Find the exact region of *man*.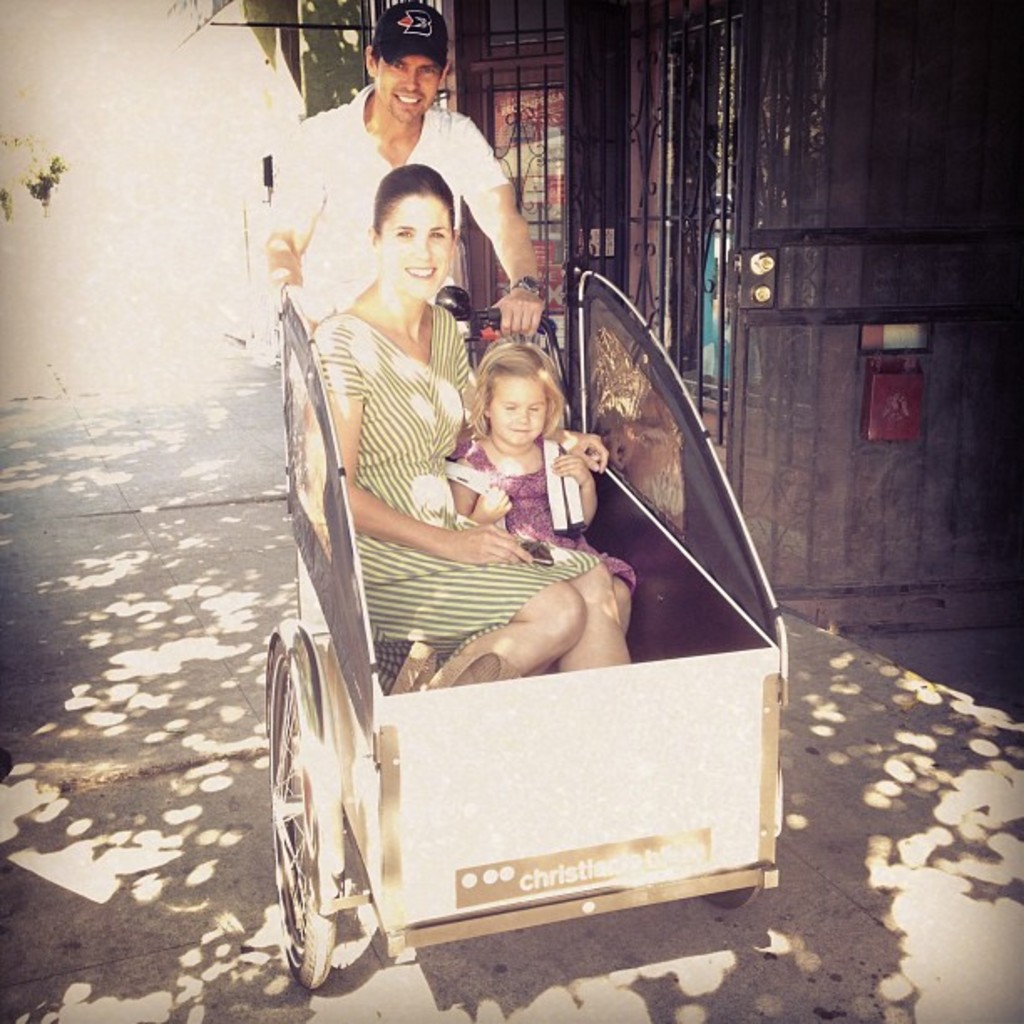
Exact region: {"x1": 264, "y1": 3, "x2": 537, "y2": 402}.
